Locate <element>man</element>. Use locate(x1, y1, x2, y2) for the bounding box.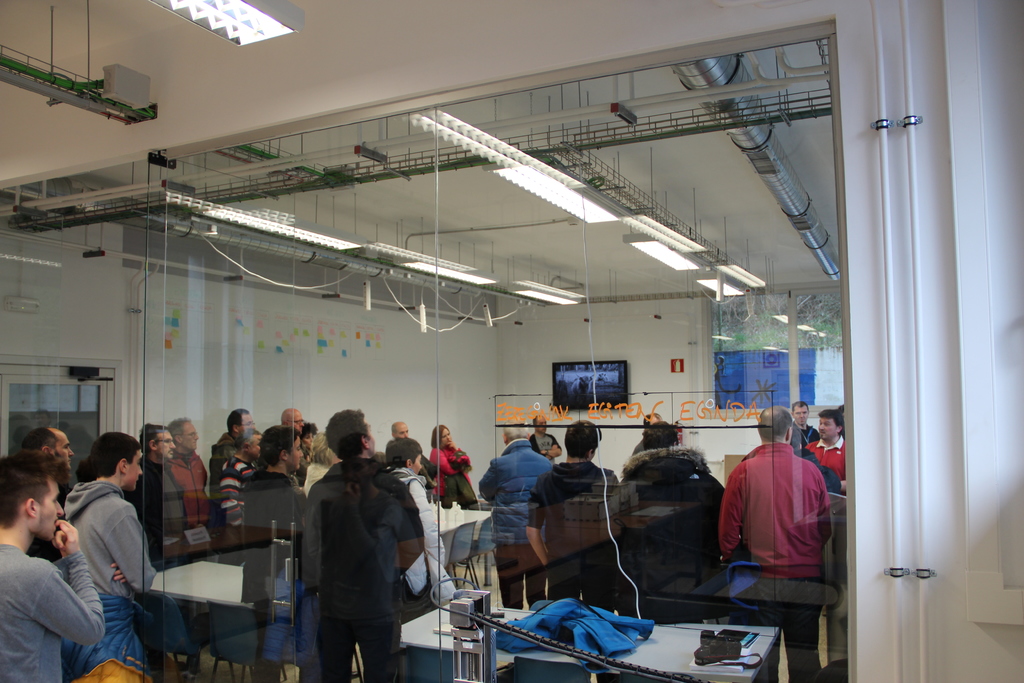
locate(803, 413, 857, 478).
